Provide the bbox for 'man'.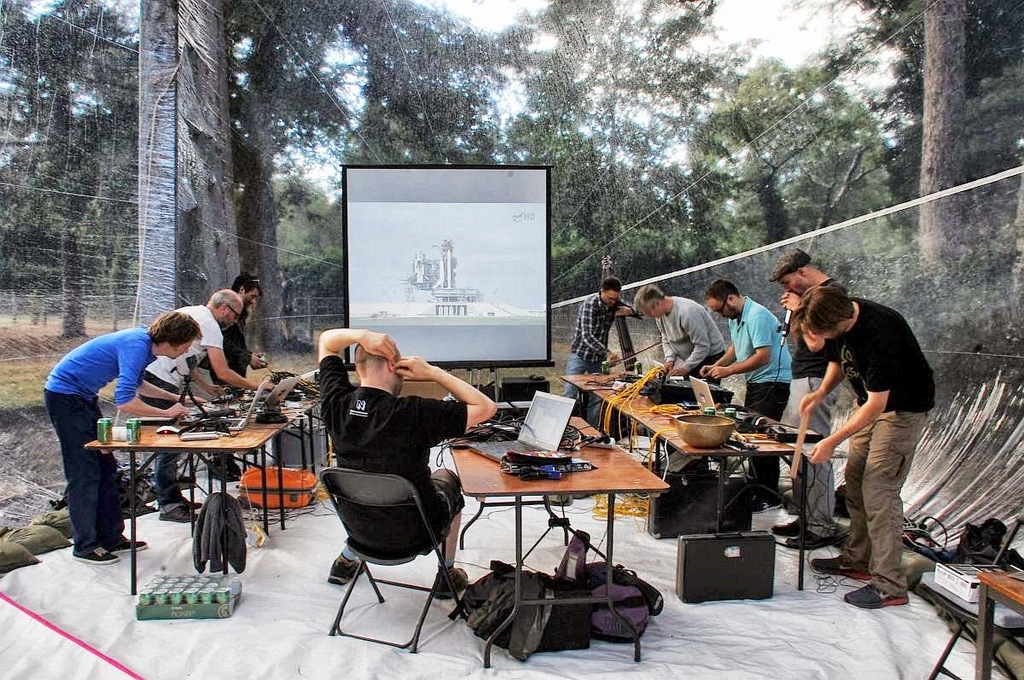
773 243 843 556.
